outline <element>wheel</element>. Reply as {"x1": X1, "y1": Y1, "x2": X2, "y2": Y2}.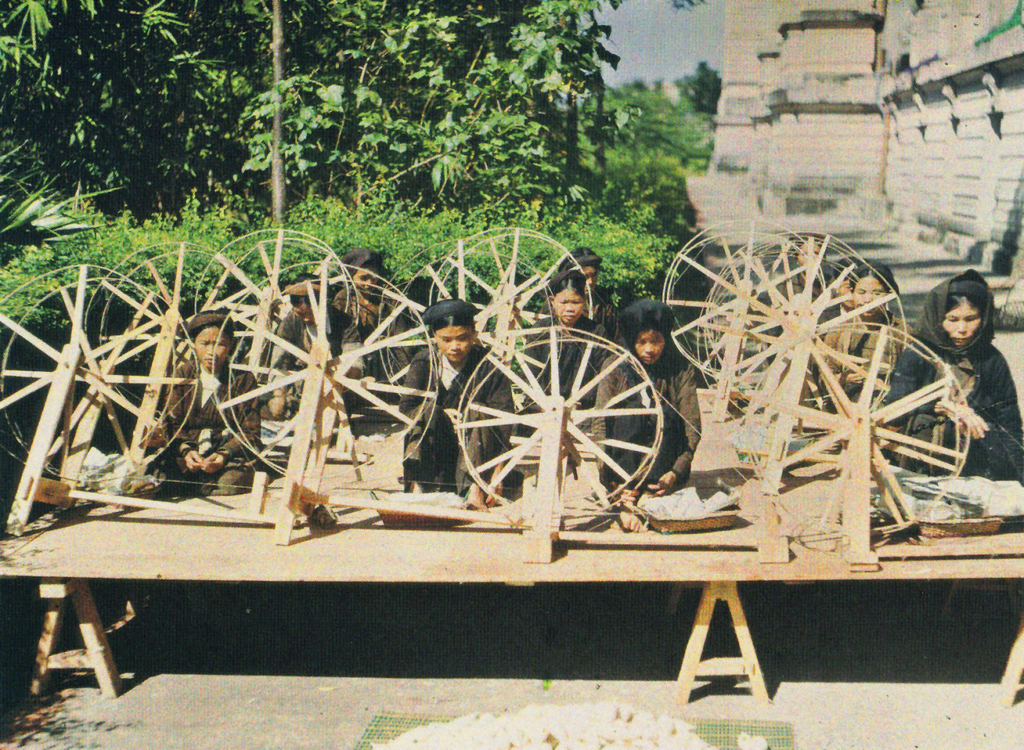
{"x1": 749, "y1": 321, "x2": 967, "y2": 533}.
